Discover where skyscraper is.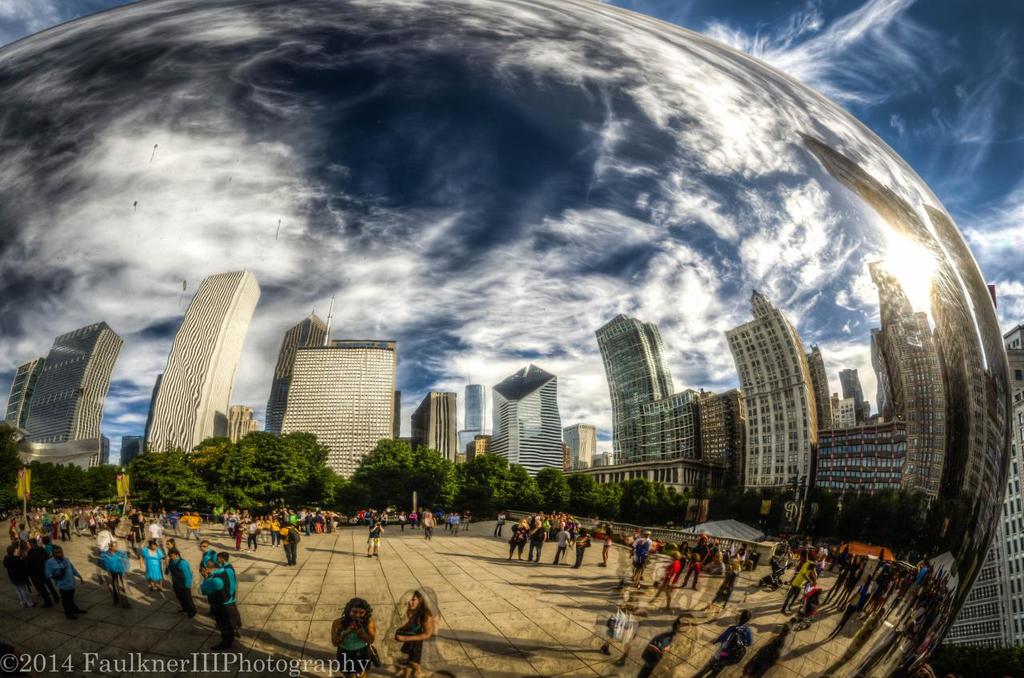
Discovered at Rect(144, 271, 262, 456).
